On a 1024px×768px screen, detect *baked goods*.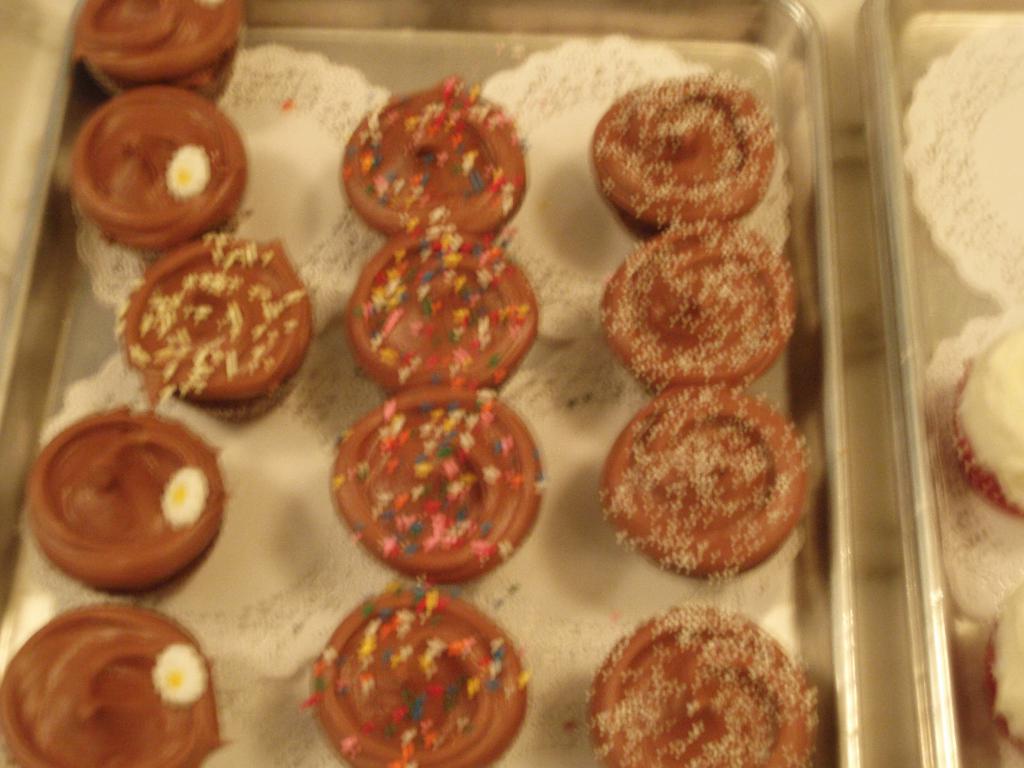
locate(342, 76, 529, 245).
